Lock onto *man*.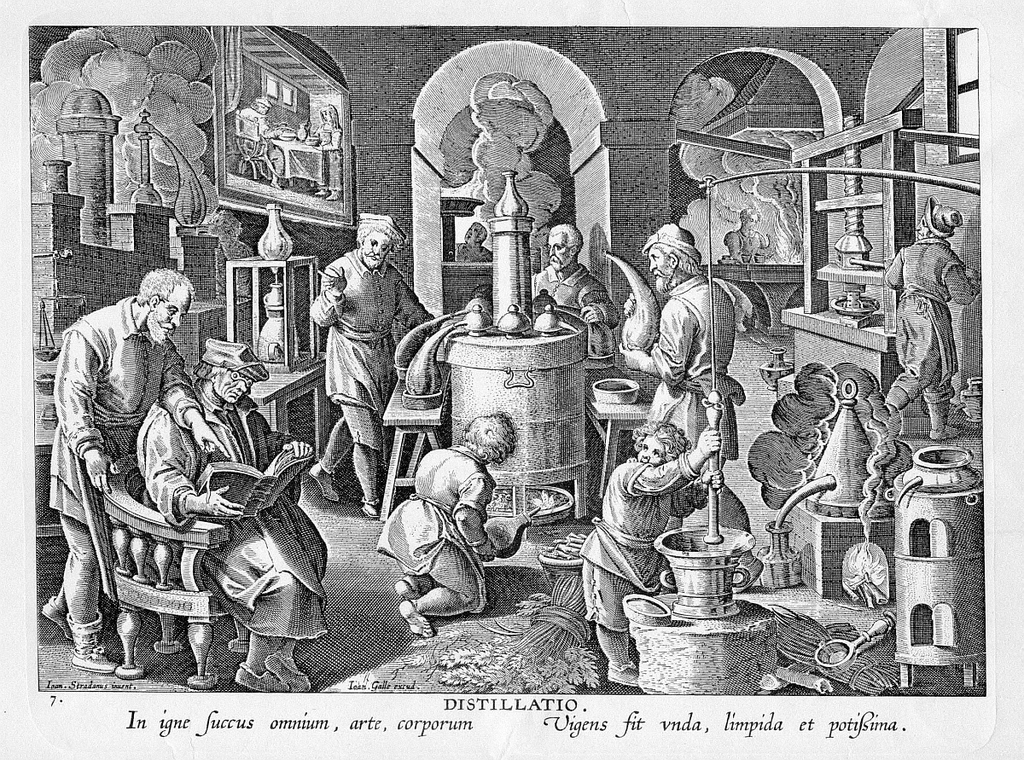
Locked: (x1=531, y1=227, x2=624, y2=324).
